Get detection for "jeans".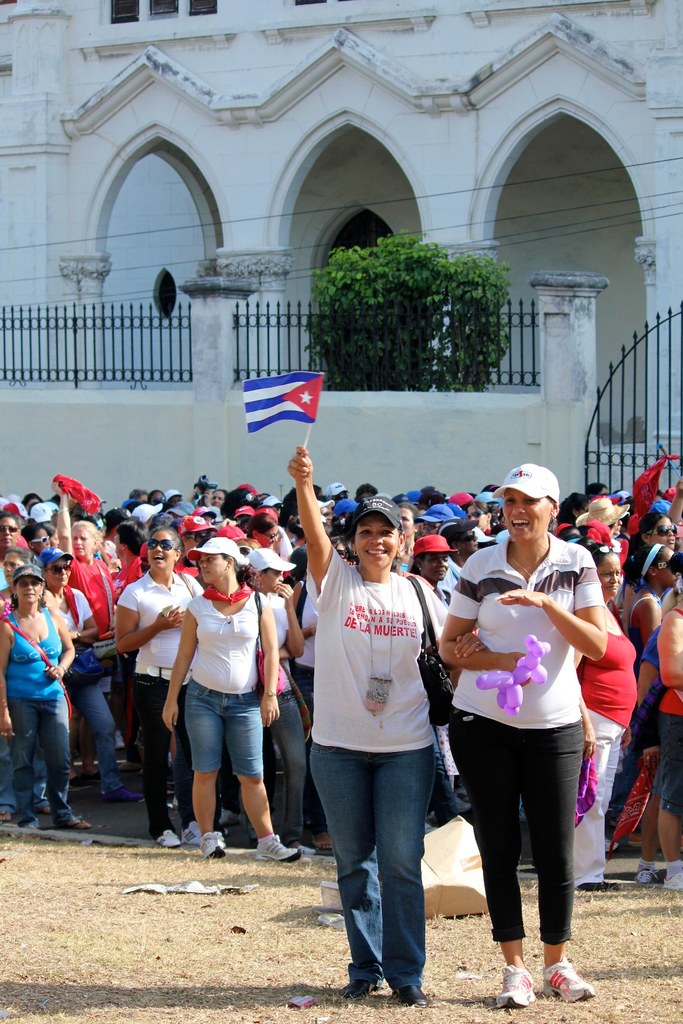
Detection: x1=5 y1=701 x2=75 y2=824.
